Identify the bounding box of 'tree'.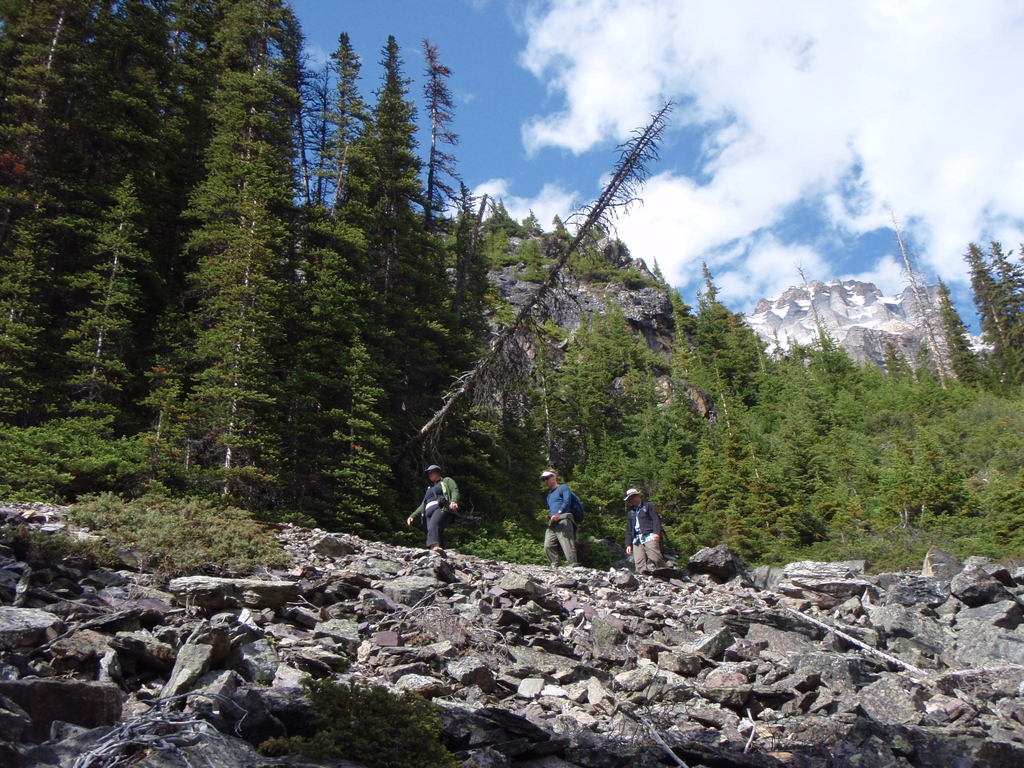
[x1=0, y1=4, x2=79, y2=249].
